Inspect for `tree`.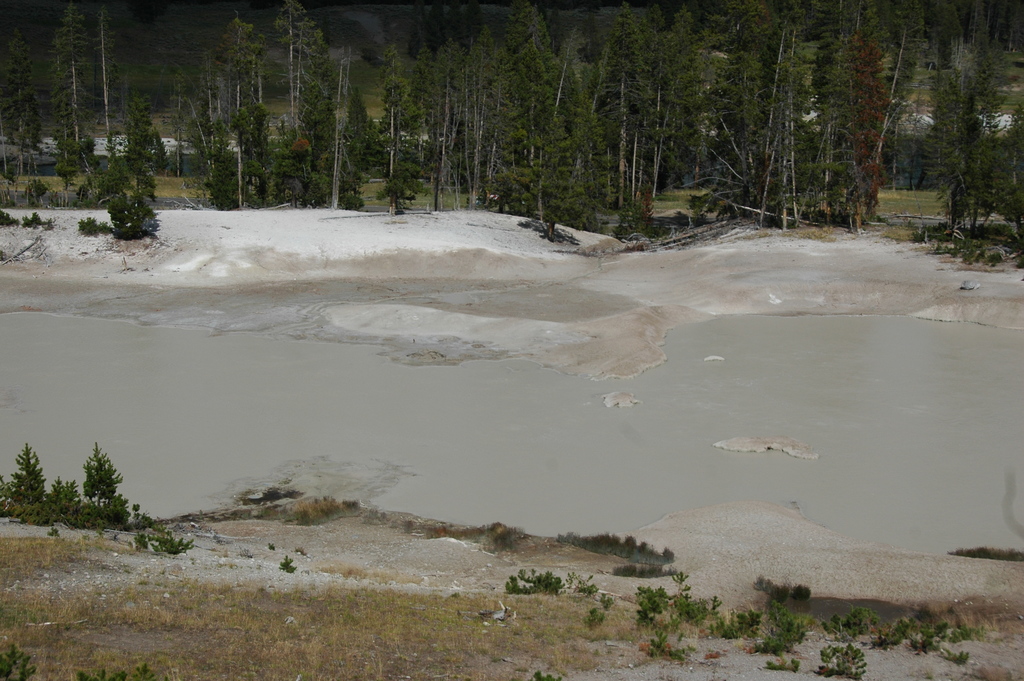
Inspection: bbox=[824, 27, 885, 220].
